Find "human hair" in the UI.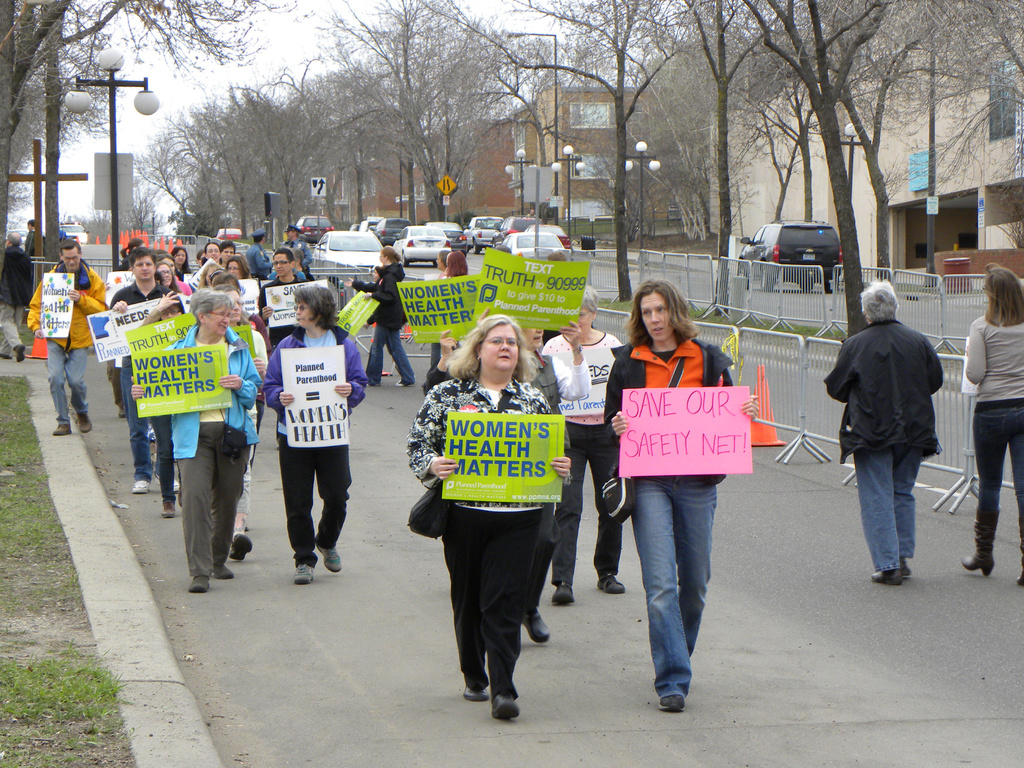
UI element at <region>189, 283, 234, 325</region>.
